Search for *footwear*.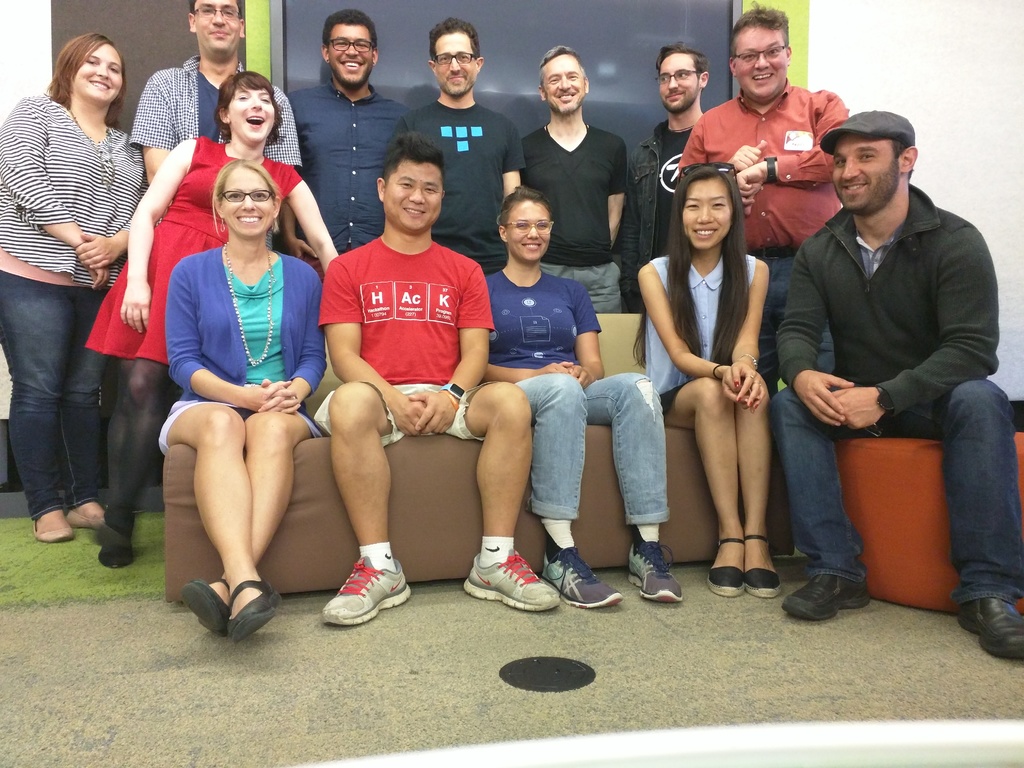
Found at locate(623, 536, 688, 600).
